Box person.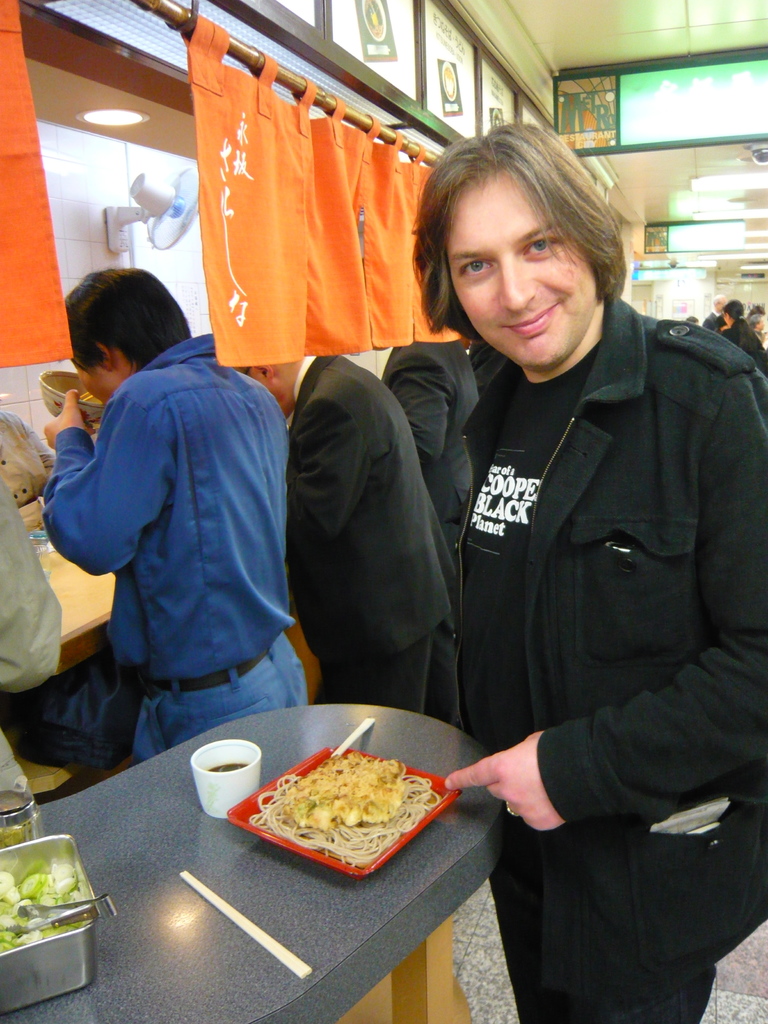
719 292 767 371.
